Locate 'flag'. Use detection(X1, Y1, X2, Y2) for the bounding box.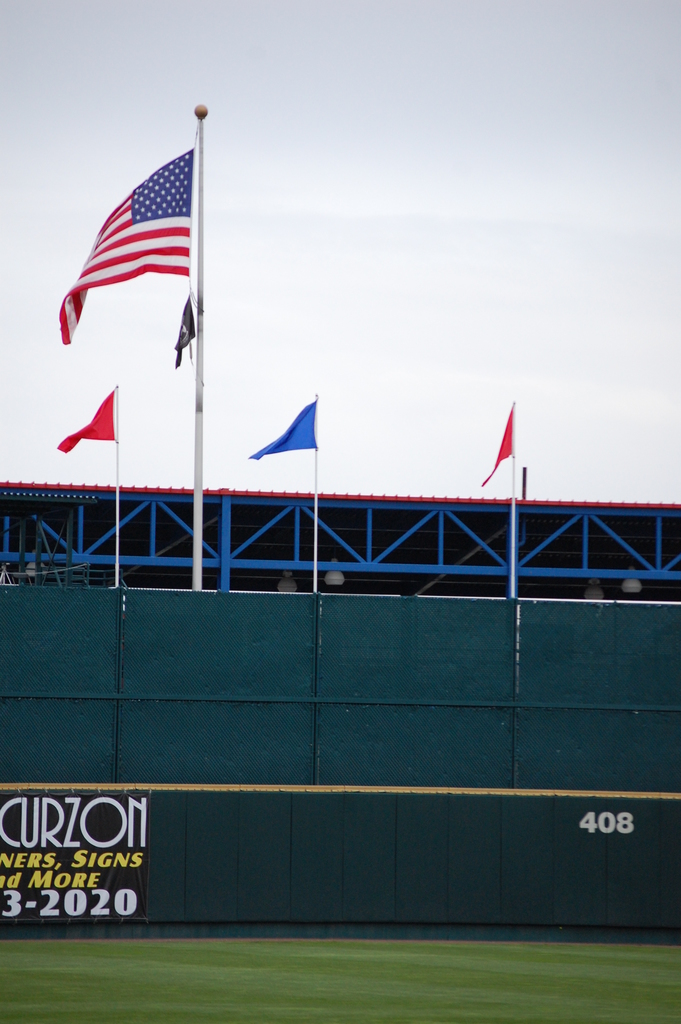
detection(169, 299, 199, 364).
